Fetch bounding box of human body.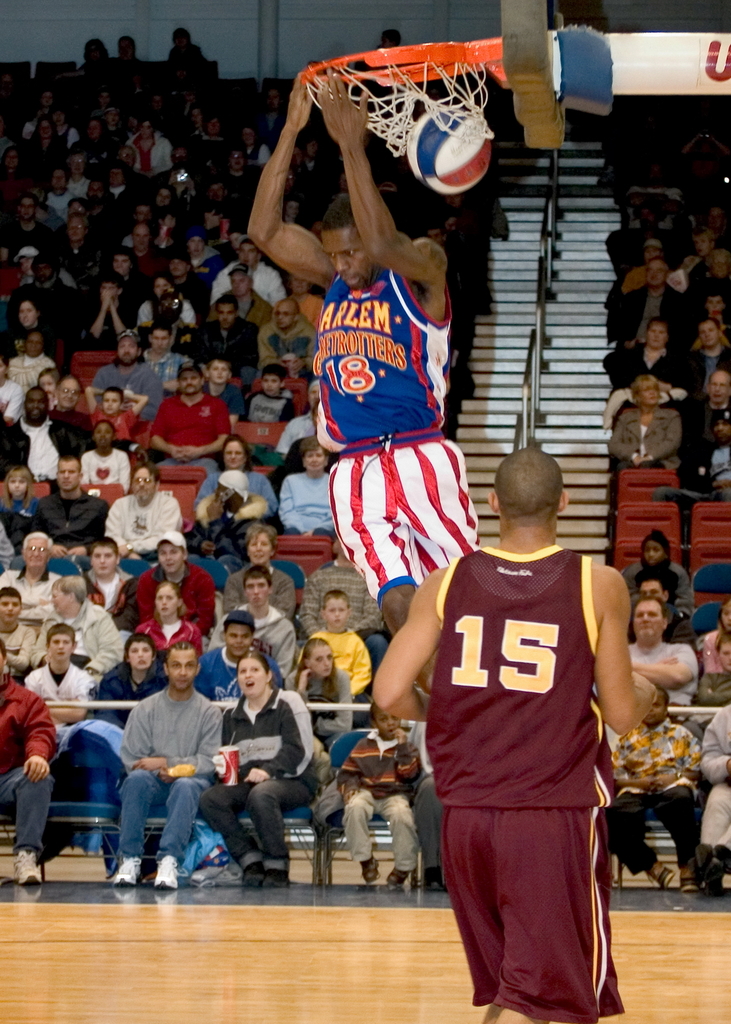
Bbox: detection(217, 242, 275, 300).
